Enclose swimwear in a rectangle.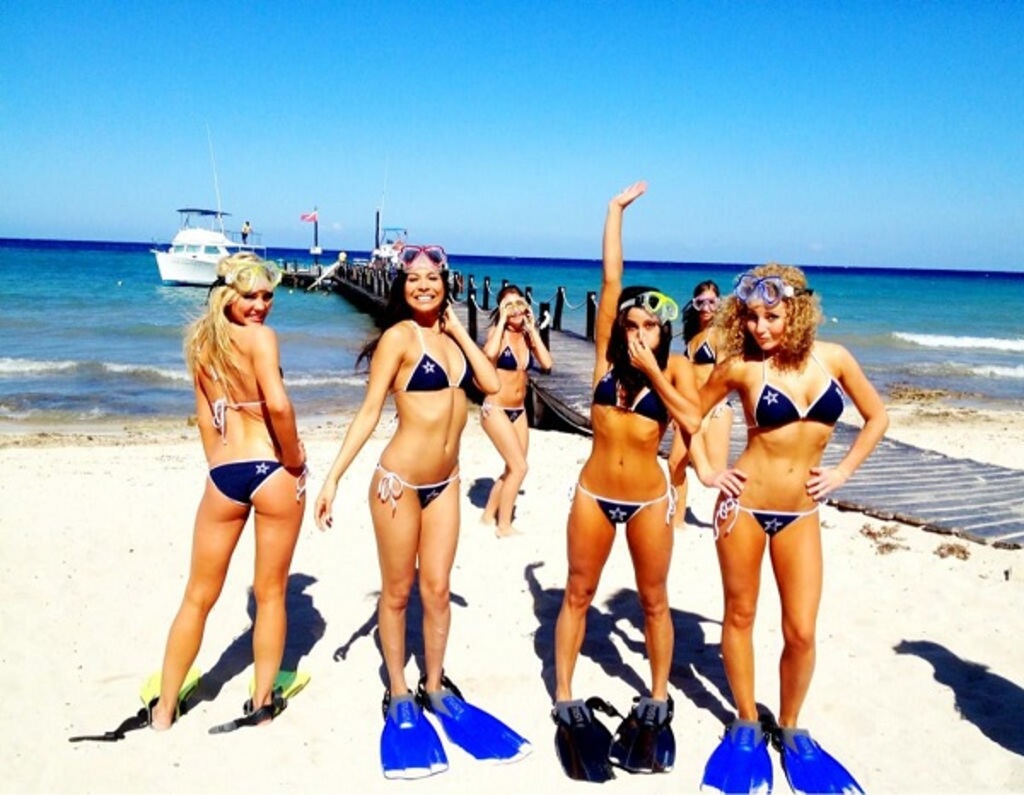
205:353:287:433.
